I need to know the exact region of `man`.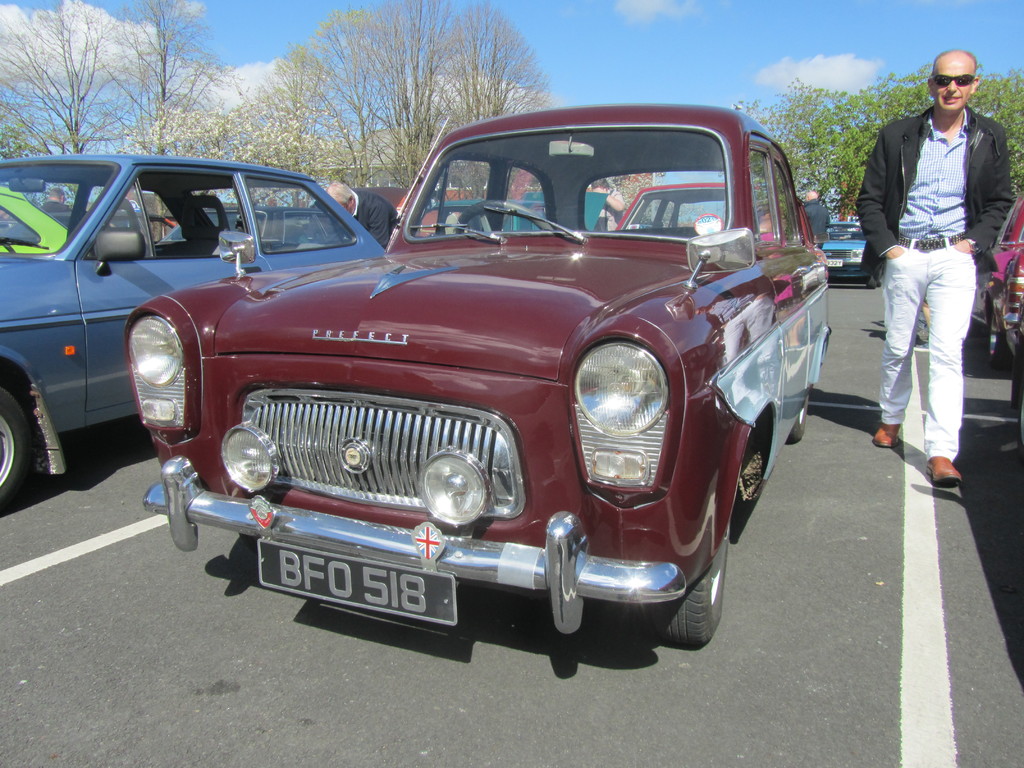
Region: 860 51 1006 513.
